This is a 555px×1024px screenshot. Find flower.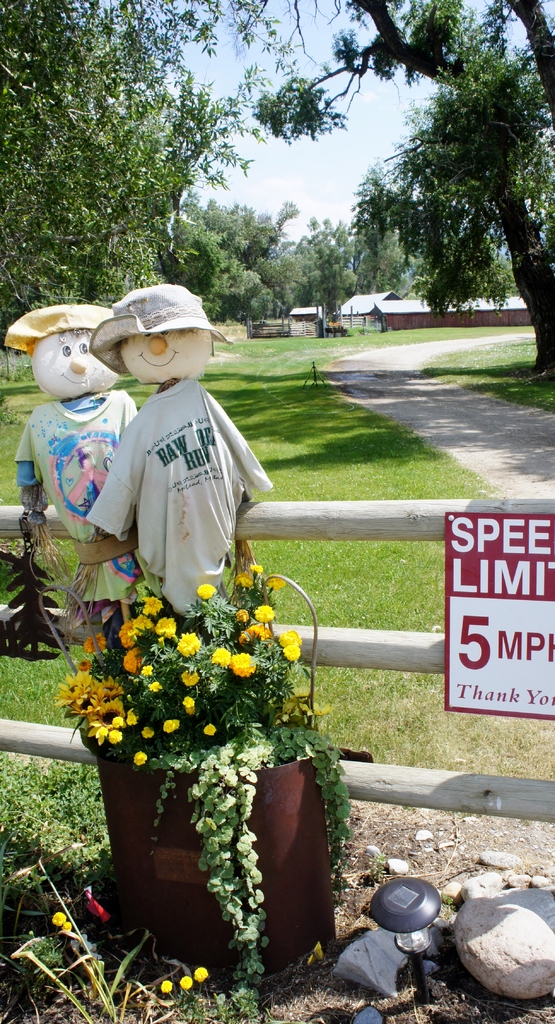
Bounding box: rect(246, 566, 263, 575).
